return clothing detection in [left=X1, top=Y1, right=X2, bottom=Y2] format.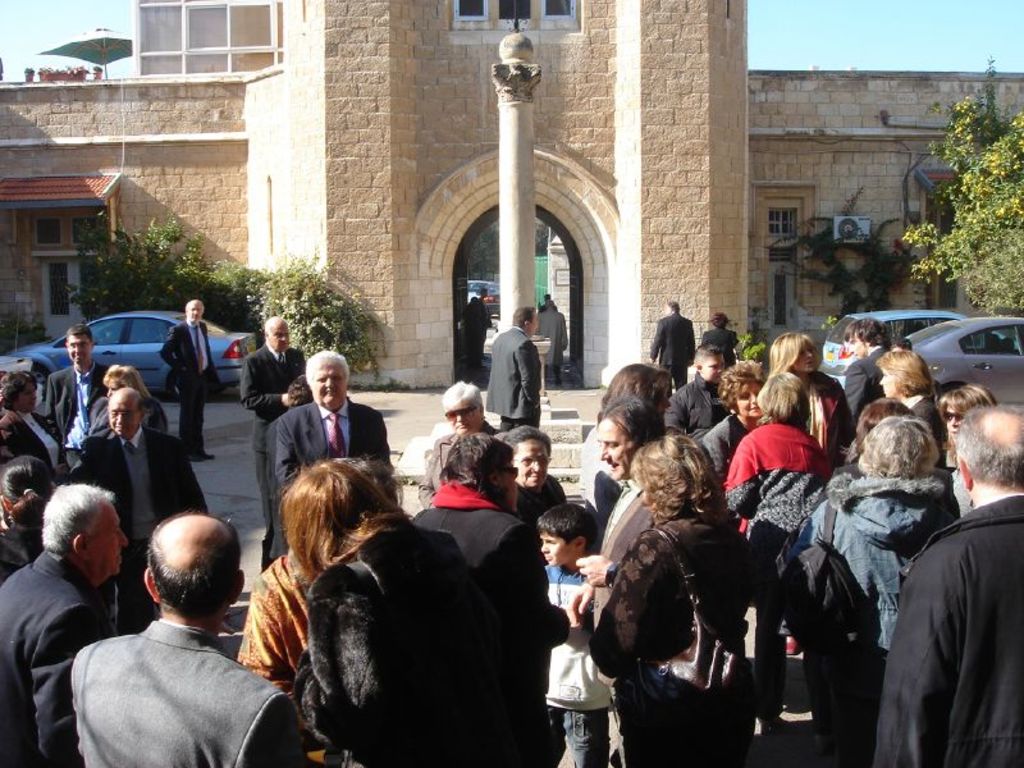
[left=0, top=512, right=45, bottom=588].
